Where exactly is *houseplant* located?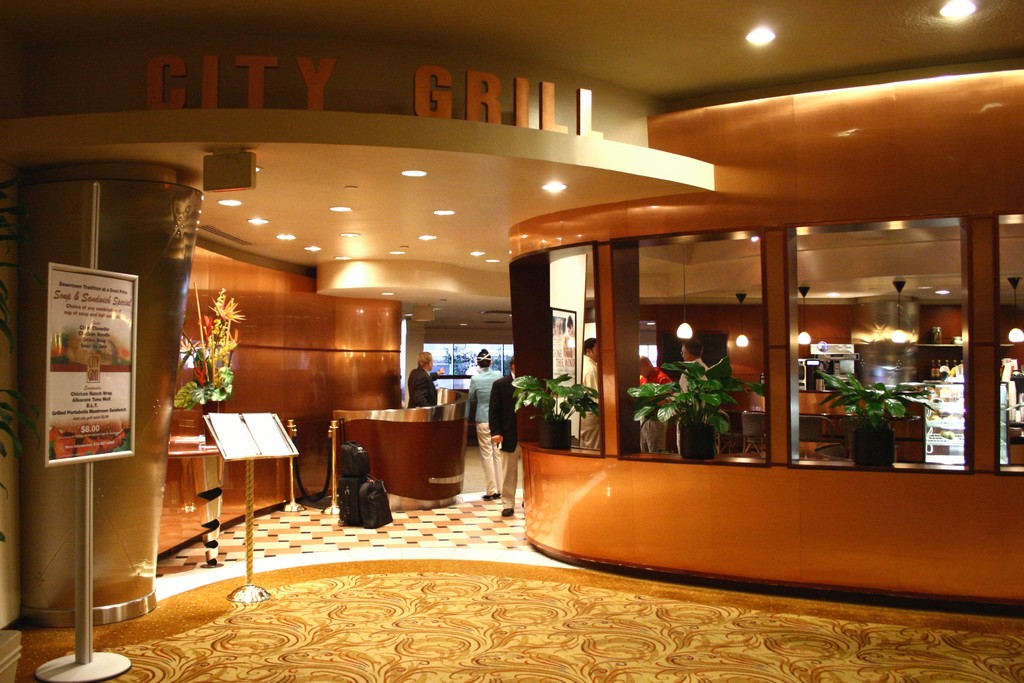
Its bounding box is box(621, 354, 767, 463).
